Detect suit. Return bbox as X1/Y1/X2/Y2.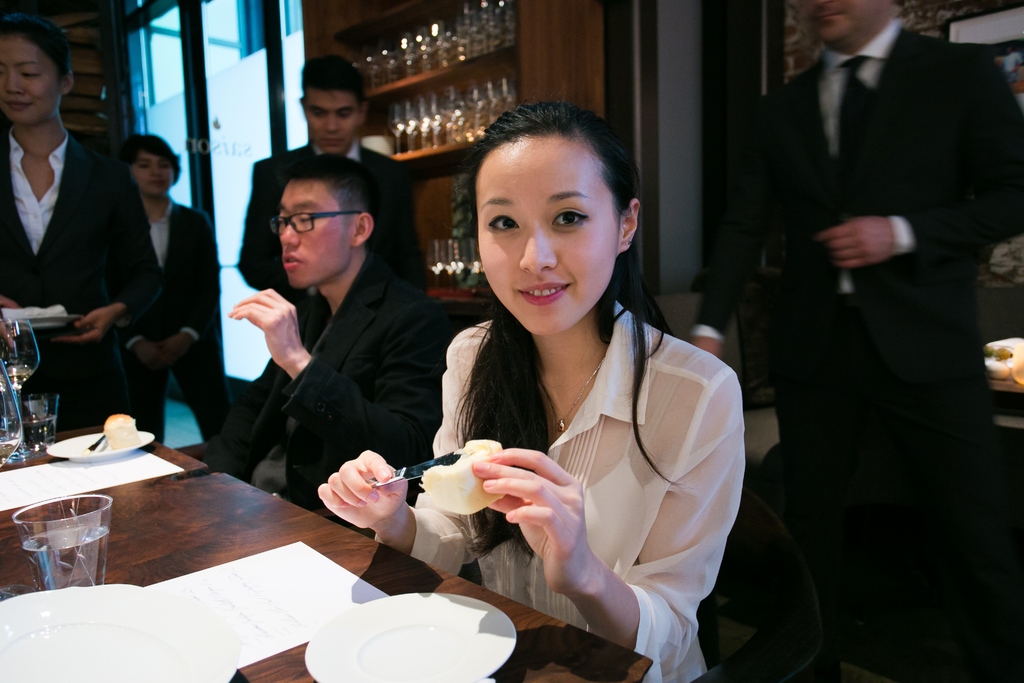
740/0/1000/594.
